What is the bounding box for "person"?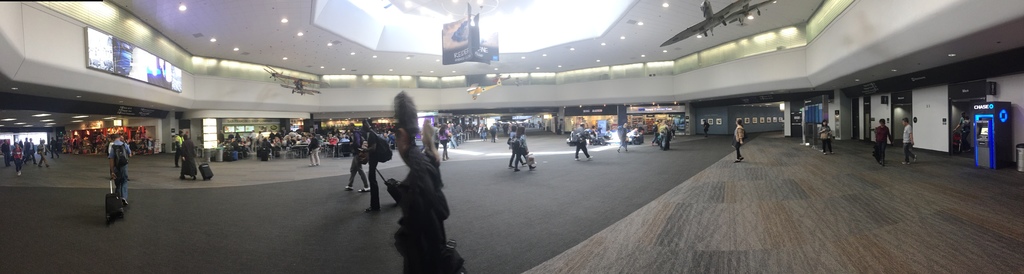
region(733, 117, 743, 161).
